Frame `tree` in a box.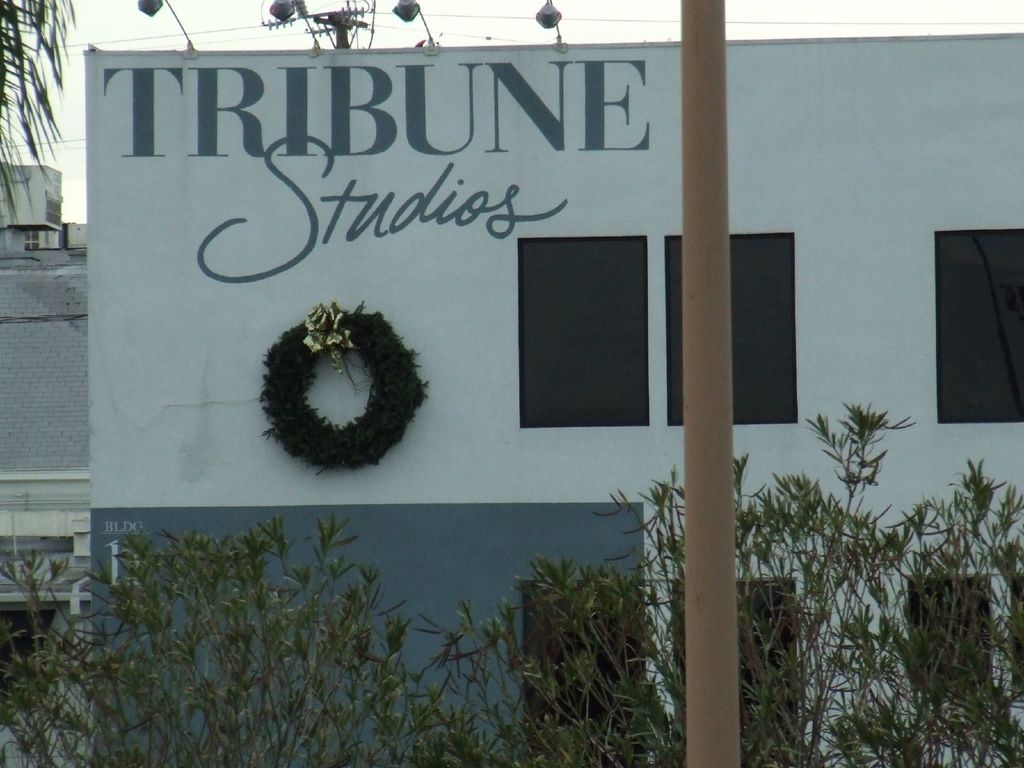
box=[0, 399, 1023, 767].
